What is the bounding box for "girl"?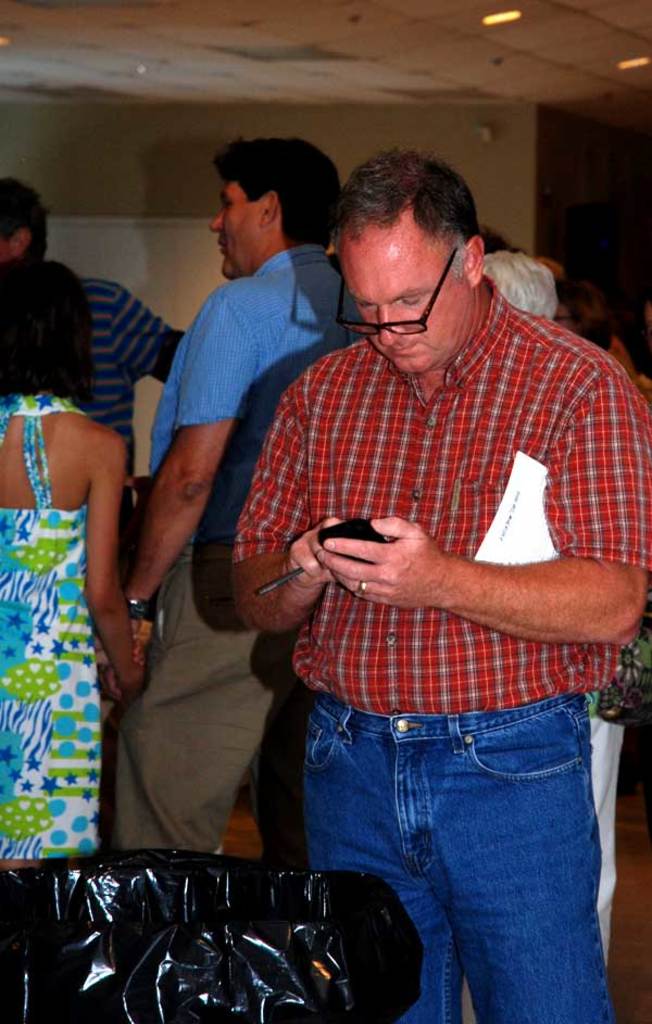
box=[0, 261, 146, 864].
